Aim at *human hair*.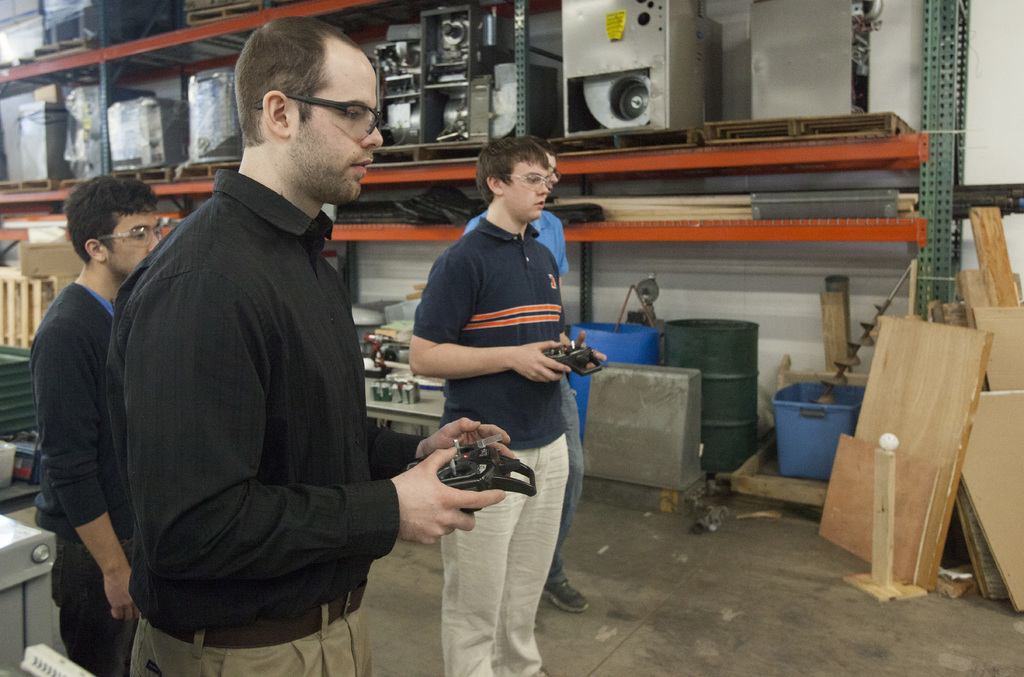
Aimed at x1=62 y1=173 x2=159 y2=266.
